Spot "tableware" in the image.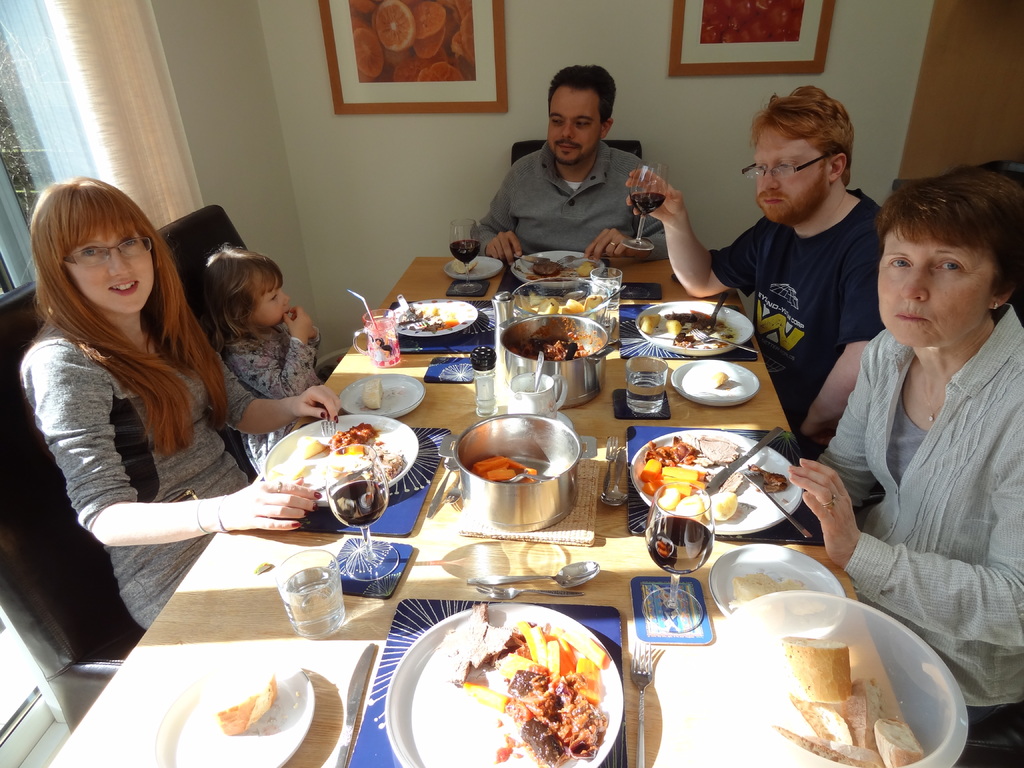
"tableware" found at box=[603, 436, 620, 495].
